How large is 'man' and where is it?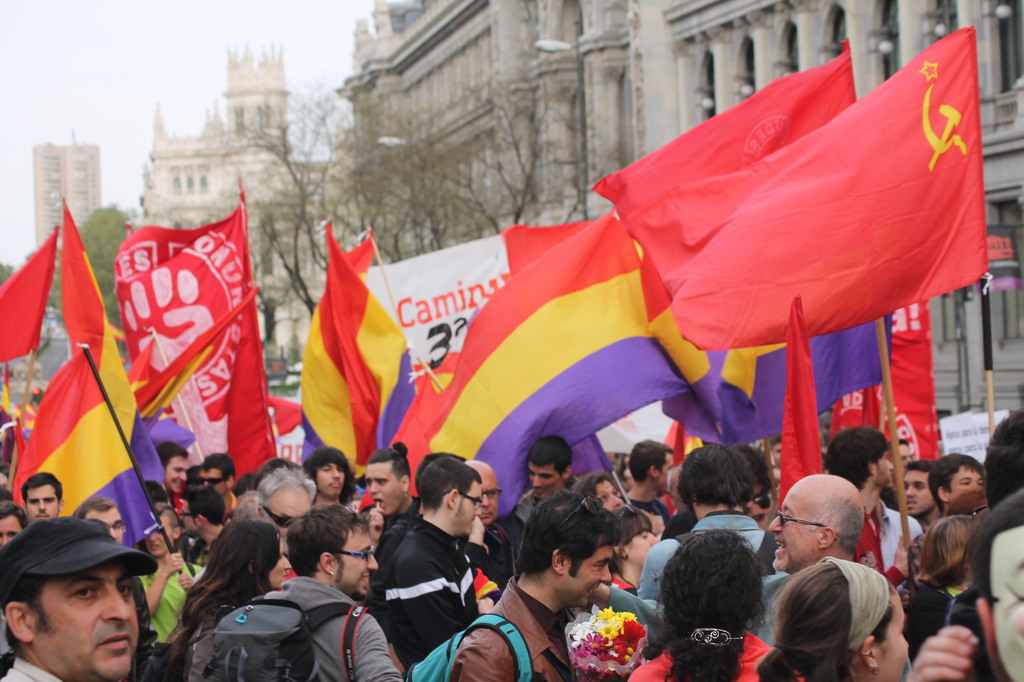
Bounding box: (left=642, top=450, right=783, bottom=629).
